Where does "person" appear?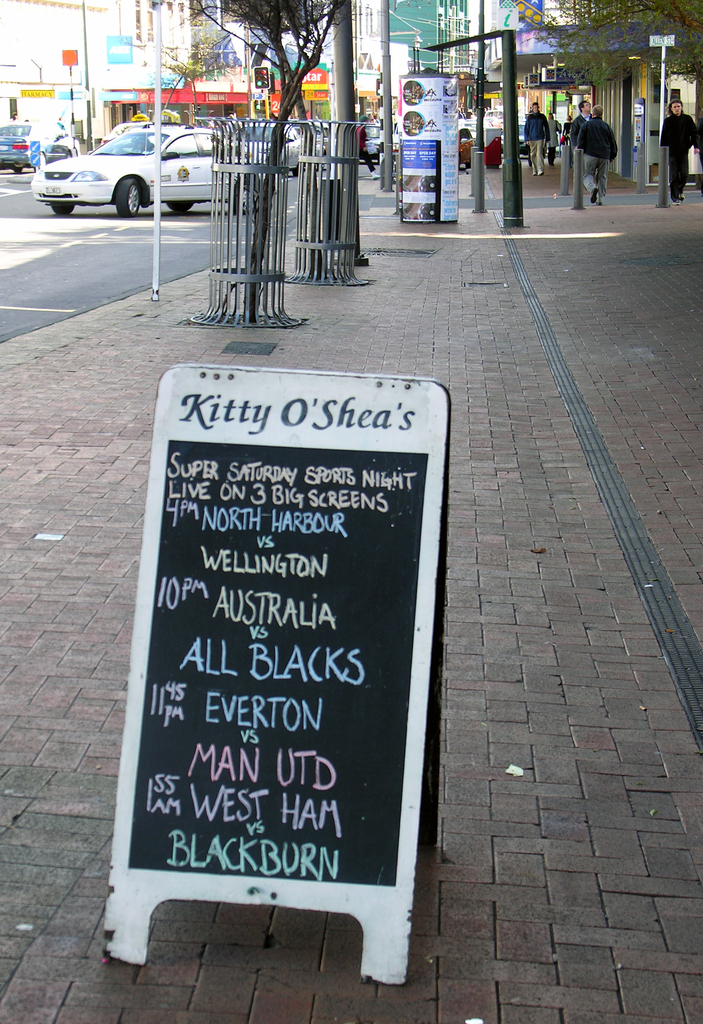
Appears at [579, 102, 621, 195].
